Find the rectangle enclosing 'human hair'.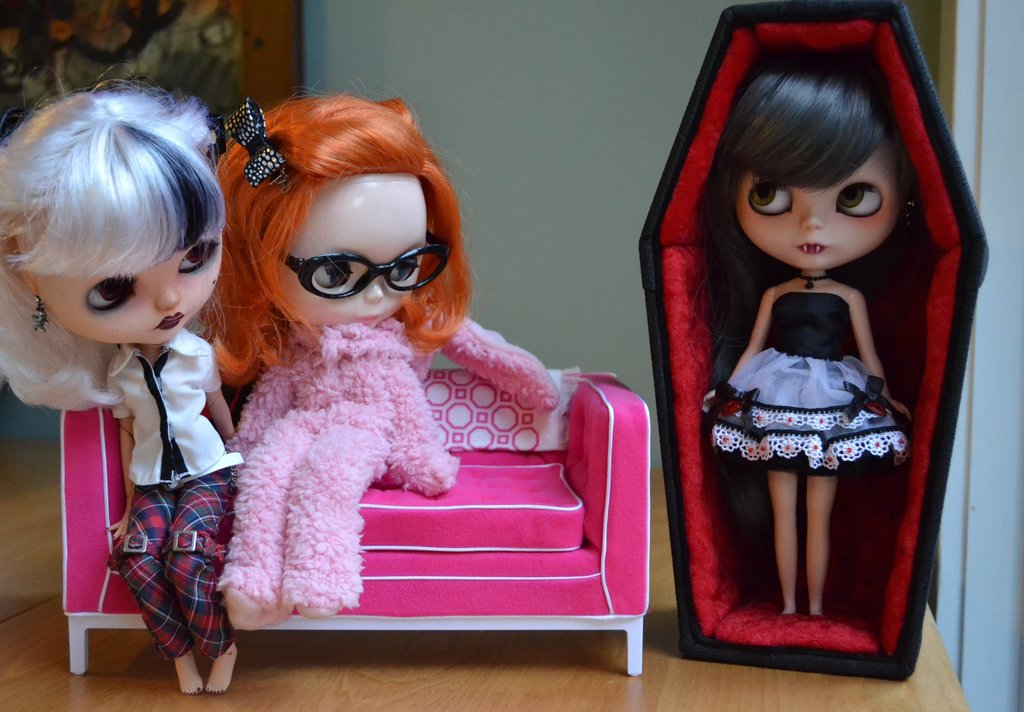
697, 47, 925, 389.
